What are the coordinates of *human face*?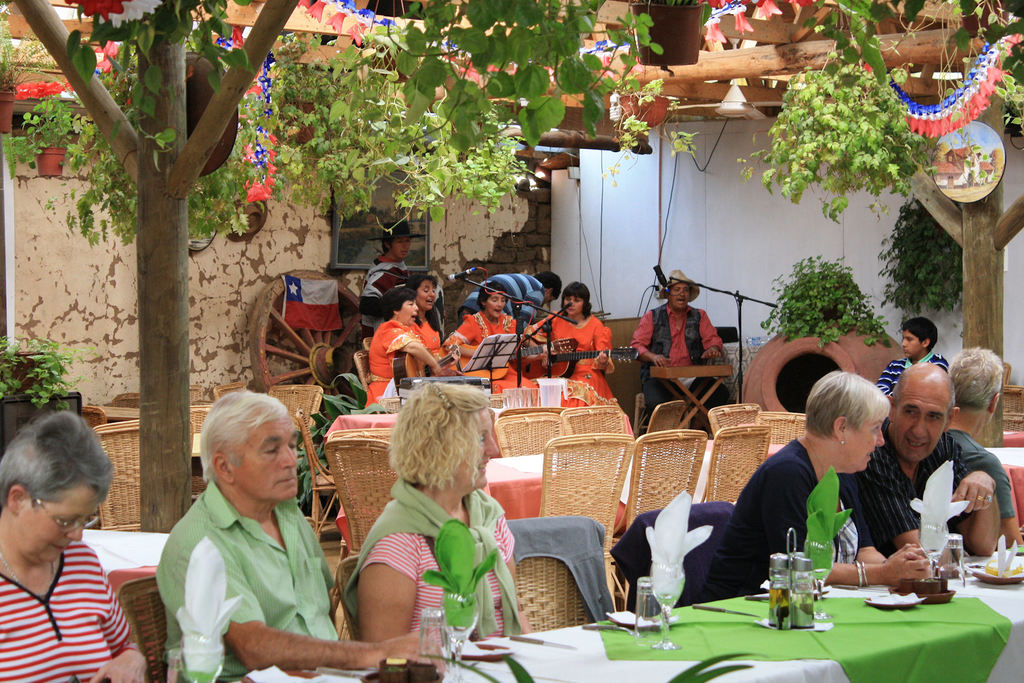
(left=897, top=388, right=954, bottom=461).
